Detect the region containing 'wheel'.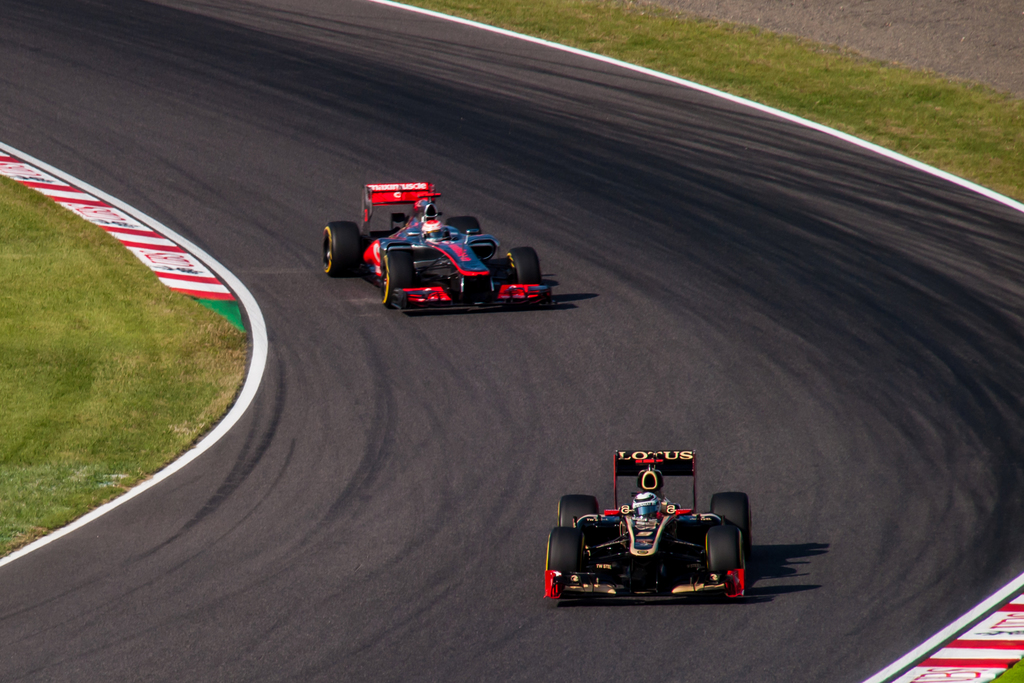
(446,216,480,233).
